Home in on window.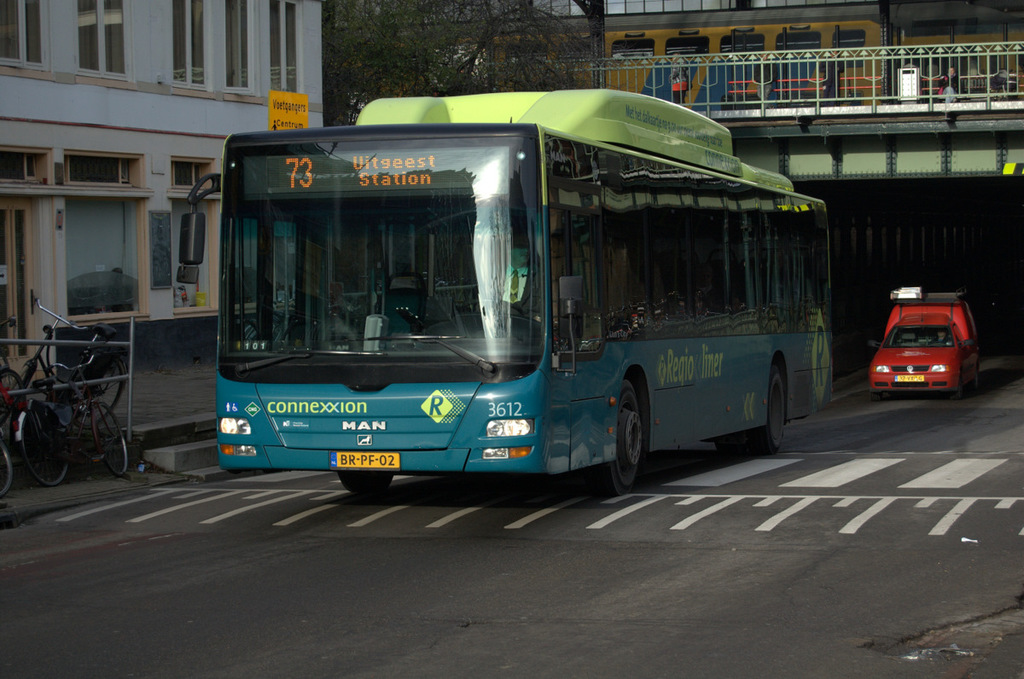
Homed in at {"left": 1, "top": 0, "right": 54, "bottom": 69}.
